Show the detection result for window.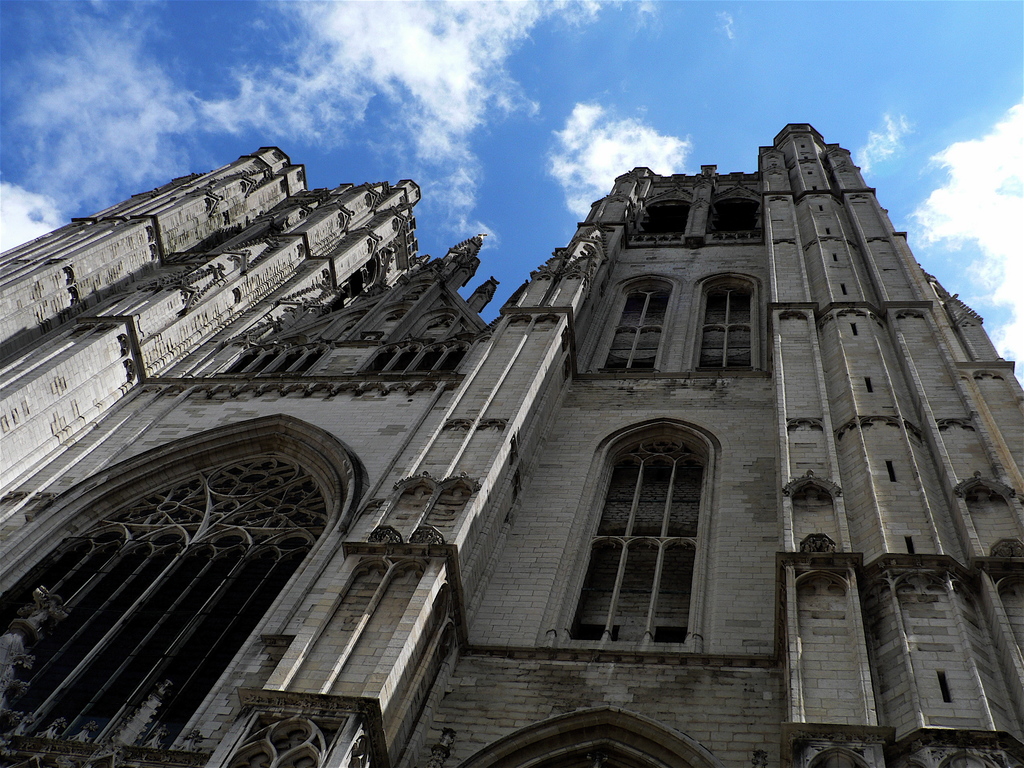
left=591, top=270, right=684, bottom=380.
